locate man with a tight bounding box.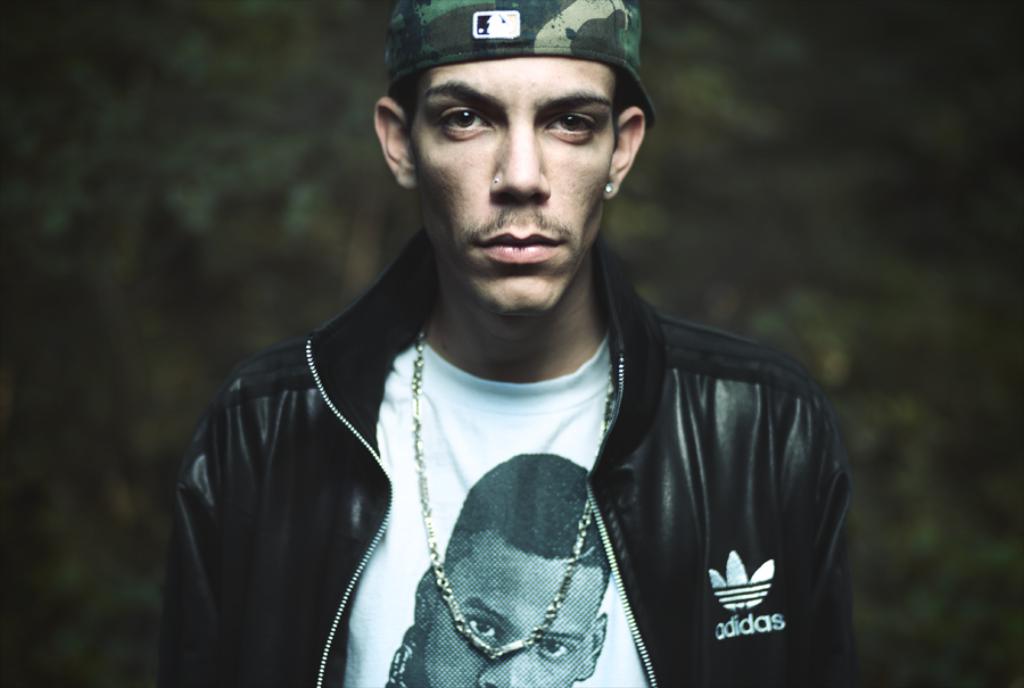
173,0,880,681.
